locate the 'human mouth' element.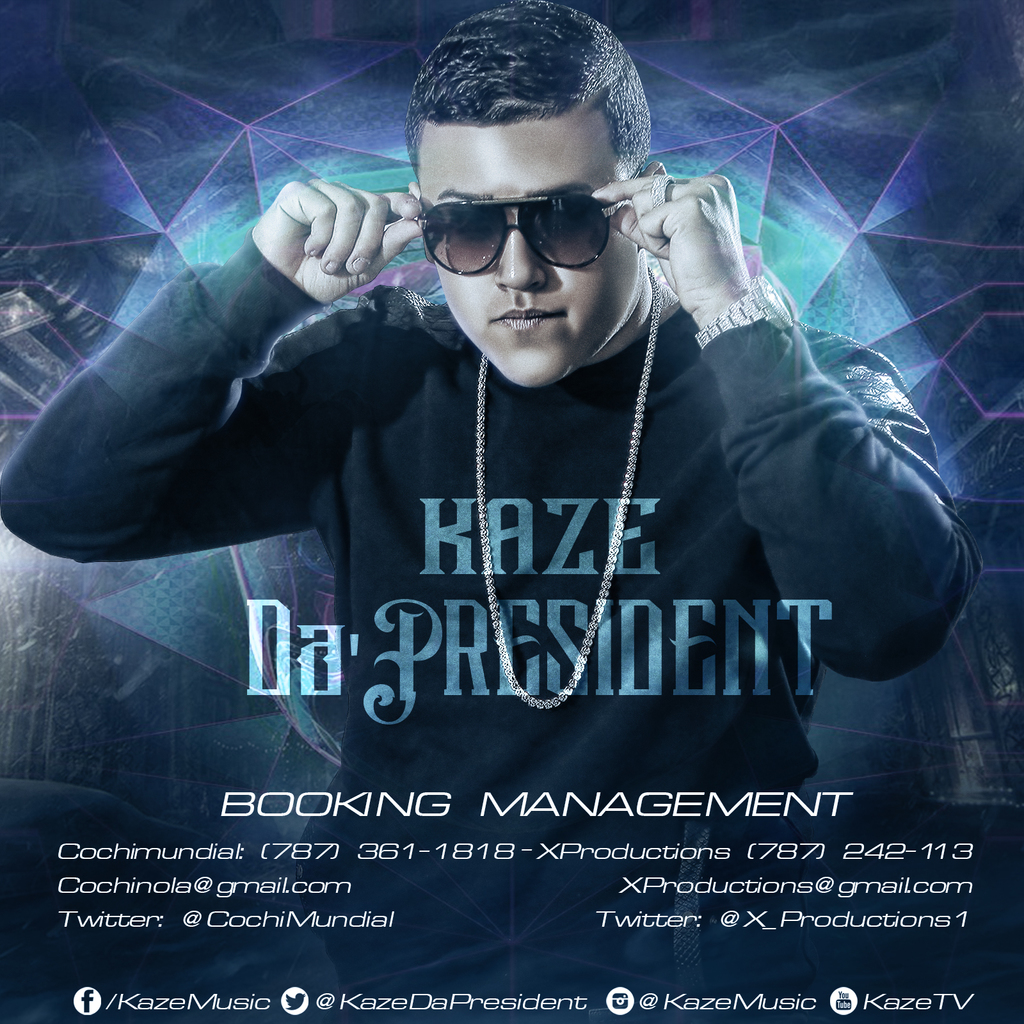
Element bbox: 490 301 556 332.
